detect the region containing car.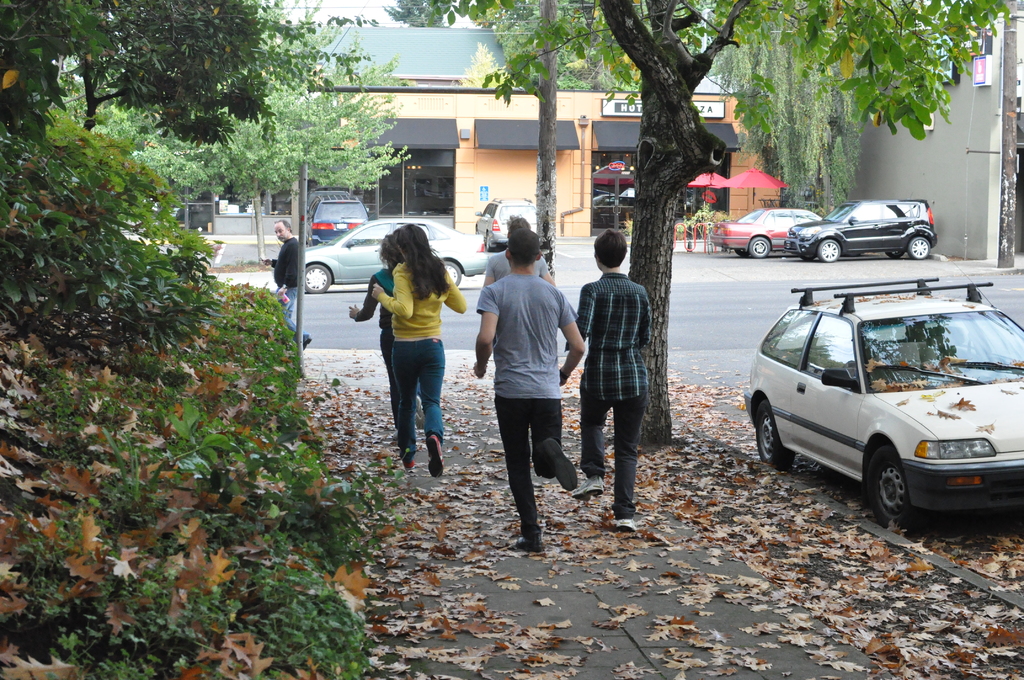
<region>708, 204, 823, 261</region>.
